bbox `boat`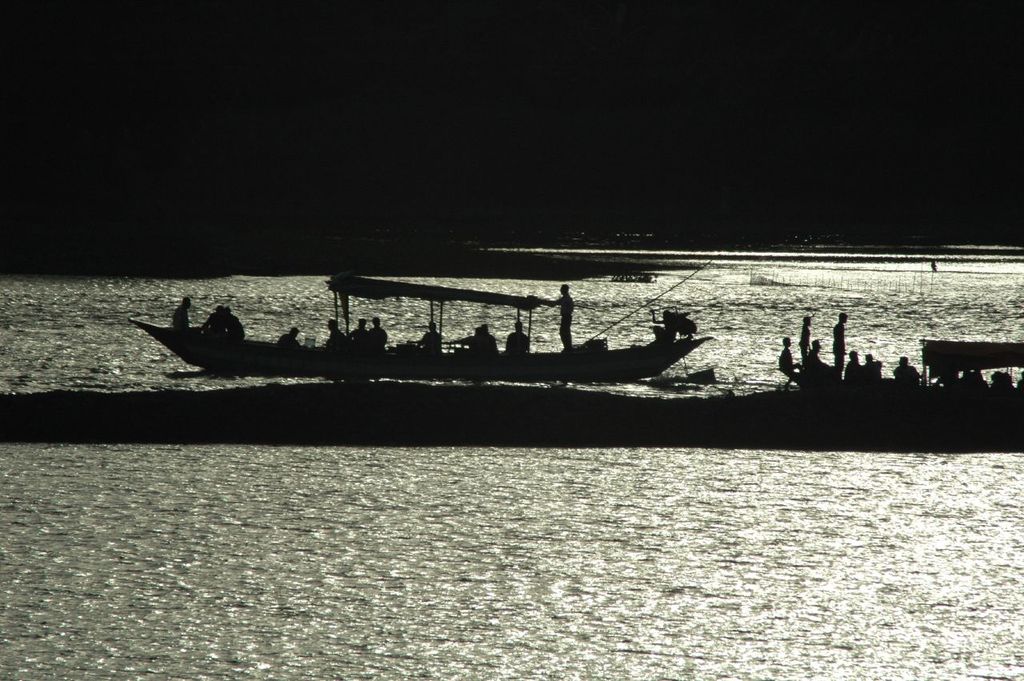
<box>118,261,754,399</box>
